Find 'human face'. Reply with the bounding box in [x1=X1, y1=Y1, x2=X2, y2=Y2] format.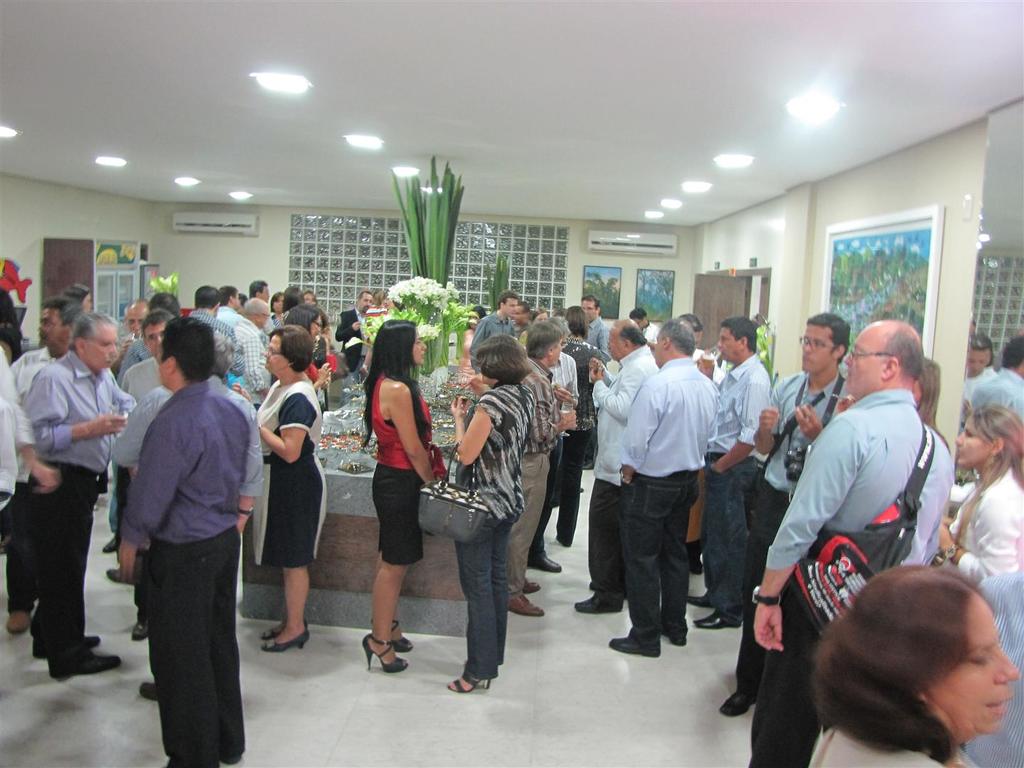
[x1=585, y1=297, x2=596, y2=315].
